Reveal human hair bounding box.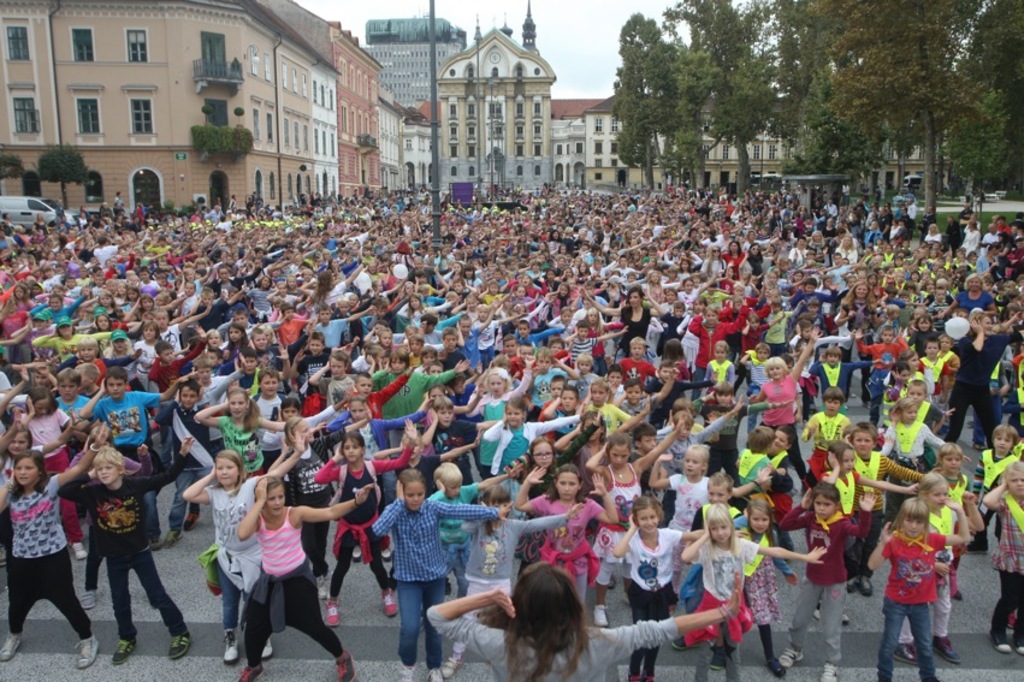
Revealed: x1=745 y1=504 x2=776 y2=546.
